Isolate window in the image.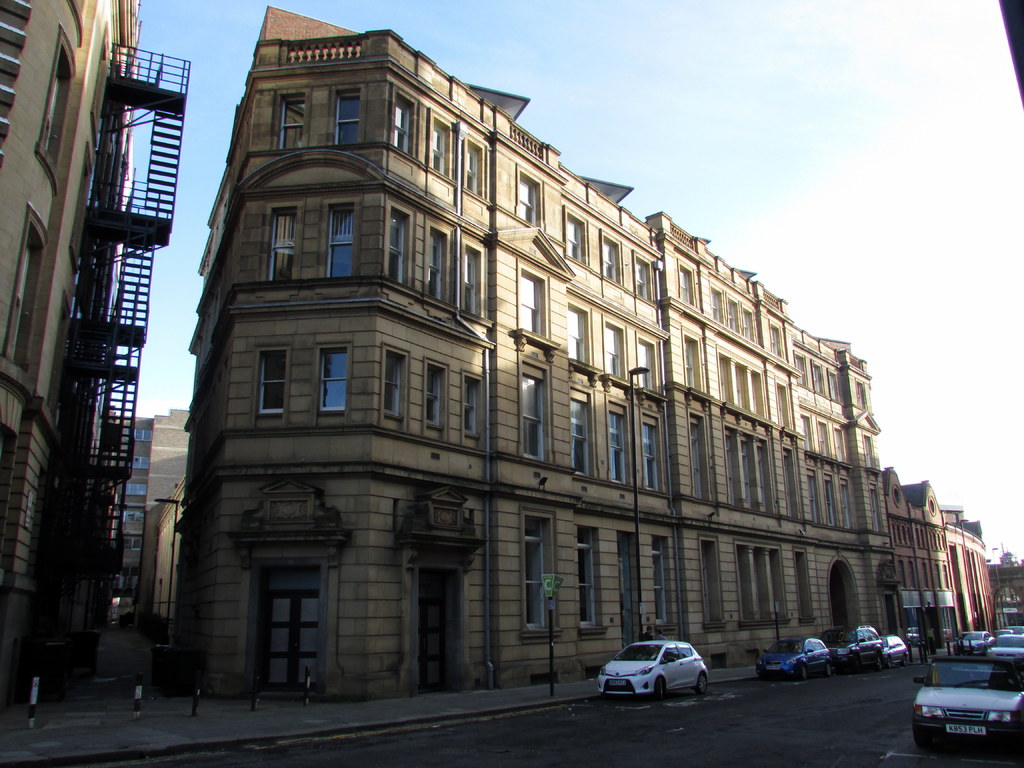
Isolated region: rect(634, 336, 664, 387).
